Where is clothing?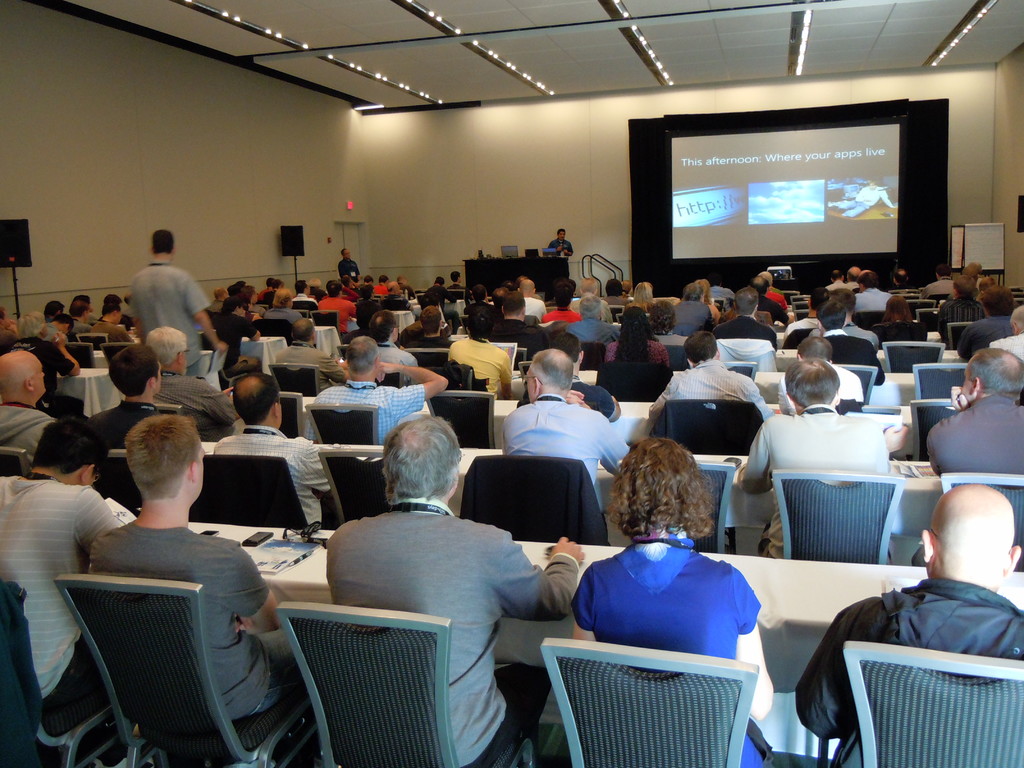
133:261:215:373.
